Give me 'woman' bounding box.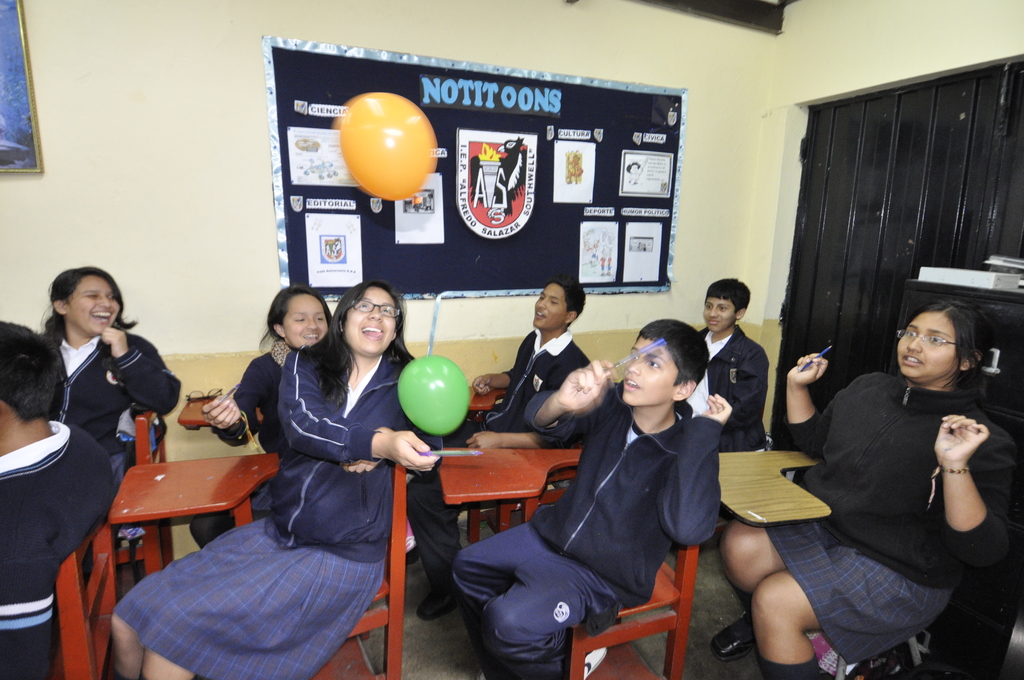
[105,277,450,679].
